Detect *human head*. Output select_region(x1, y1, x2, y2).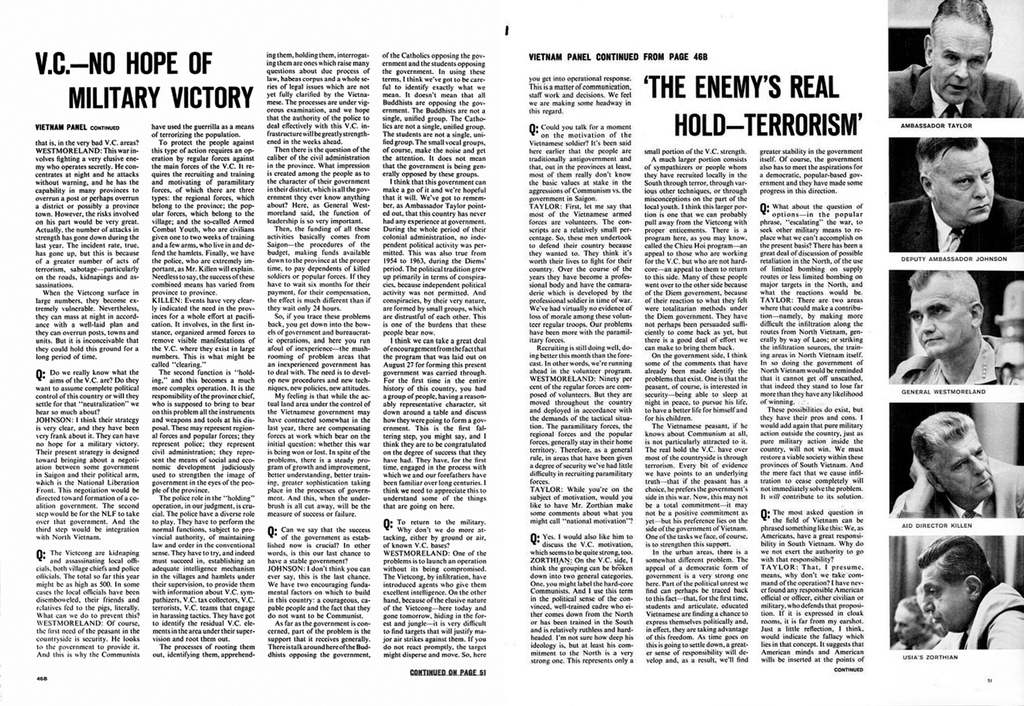
select_region(920, 1, 991, 103).
